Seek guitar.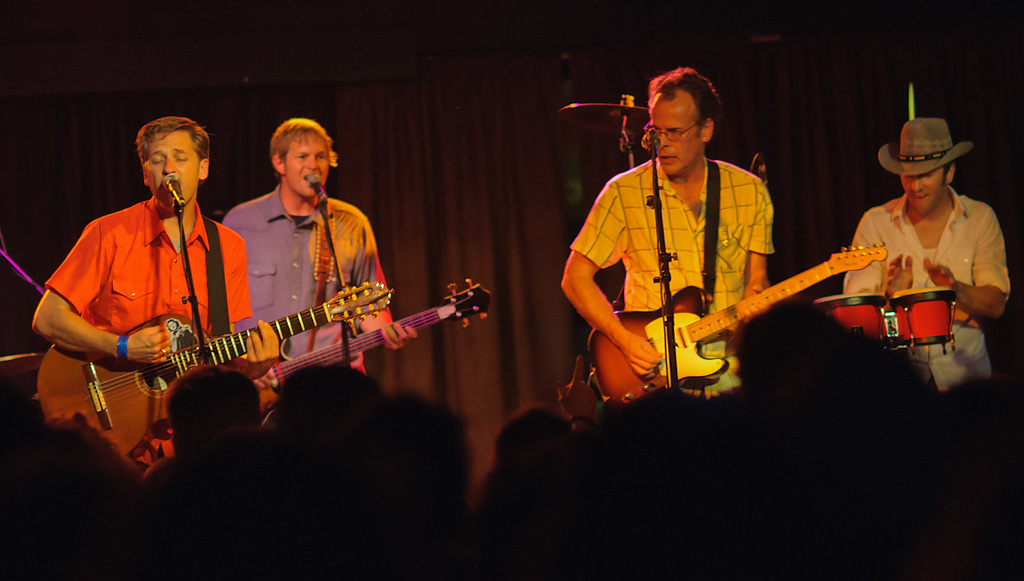
bbox=[588, 242, 888, 411].
